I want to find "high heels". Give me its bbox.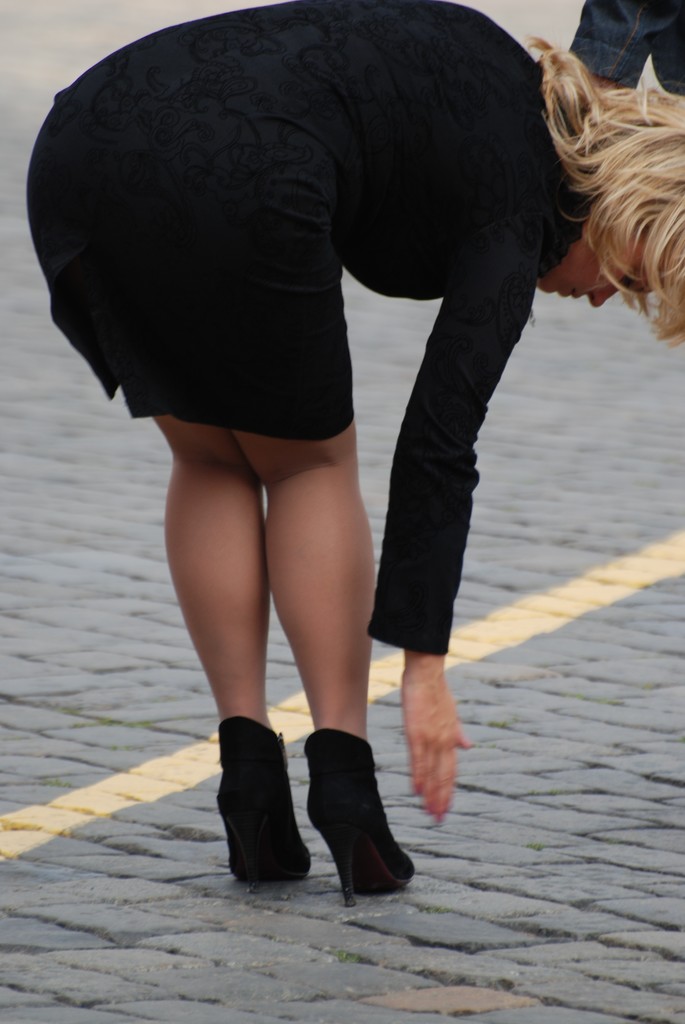
x1=217, y1=714, x2=310, y2=881.
